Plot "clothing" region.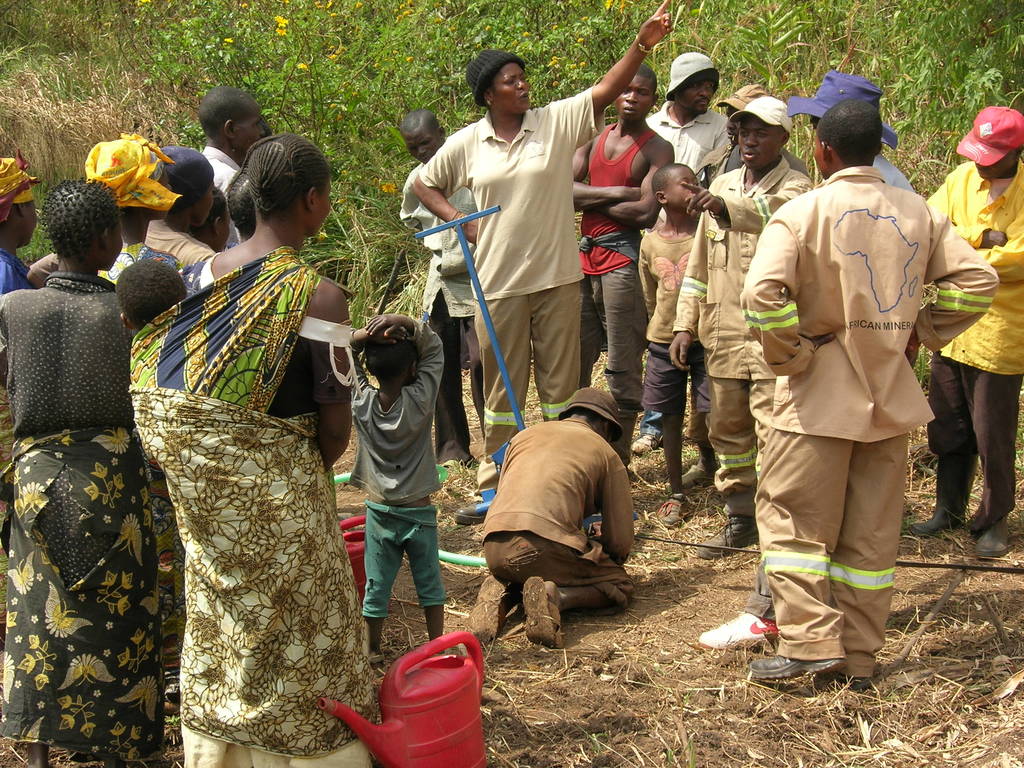
Plotted at pyautogui.locateOnScreen(646, 105, 722, 450).
